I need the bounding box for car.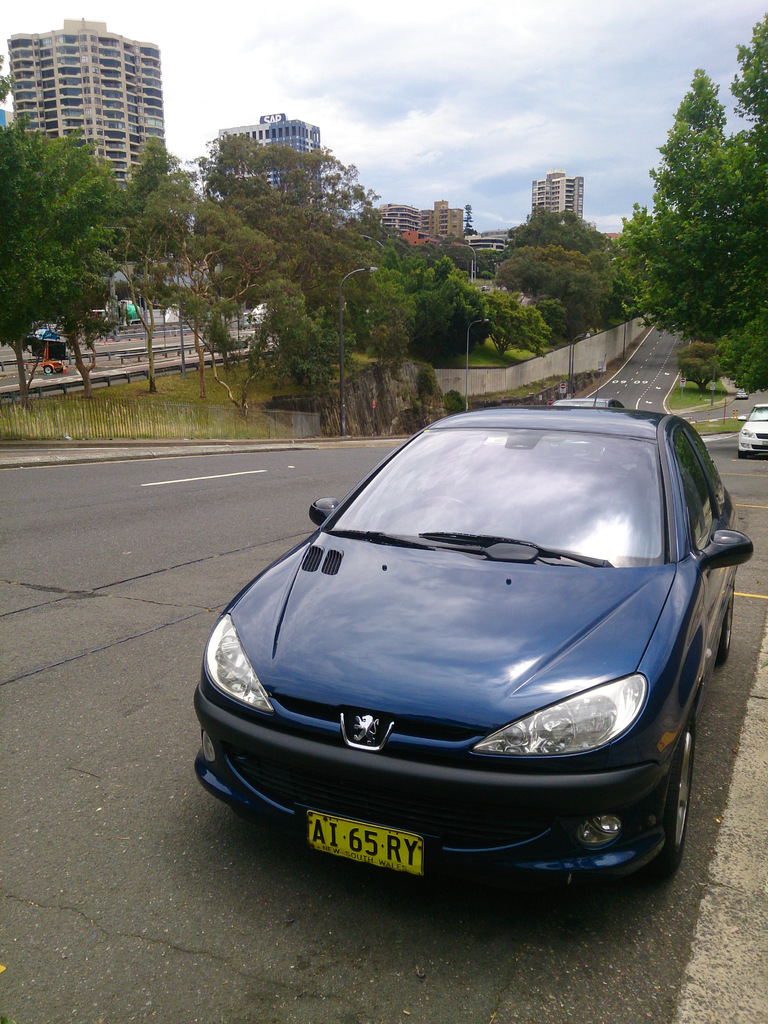
Here it is: [left=188, top=392, right=760, bottom=895].
